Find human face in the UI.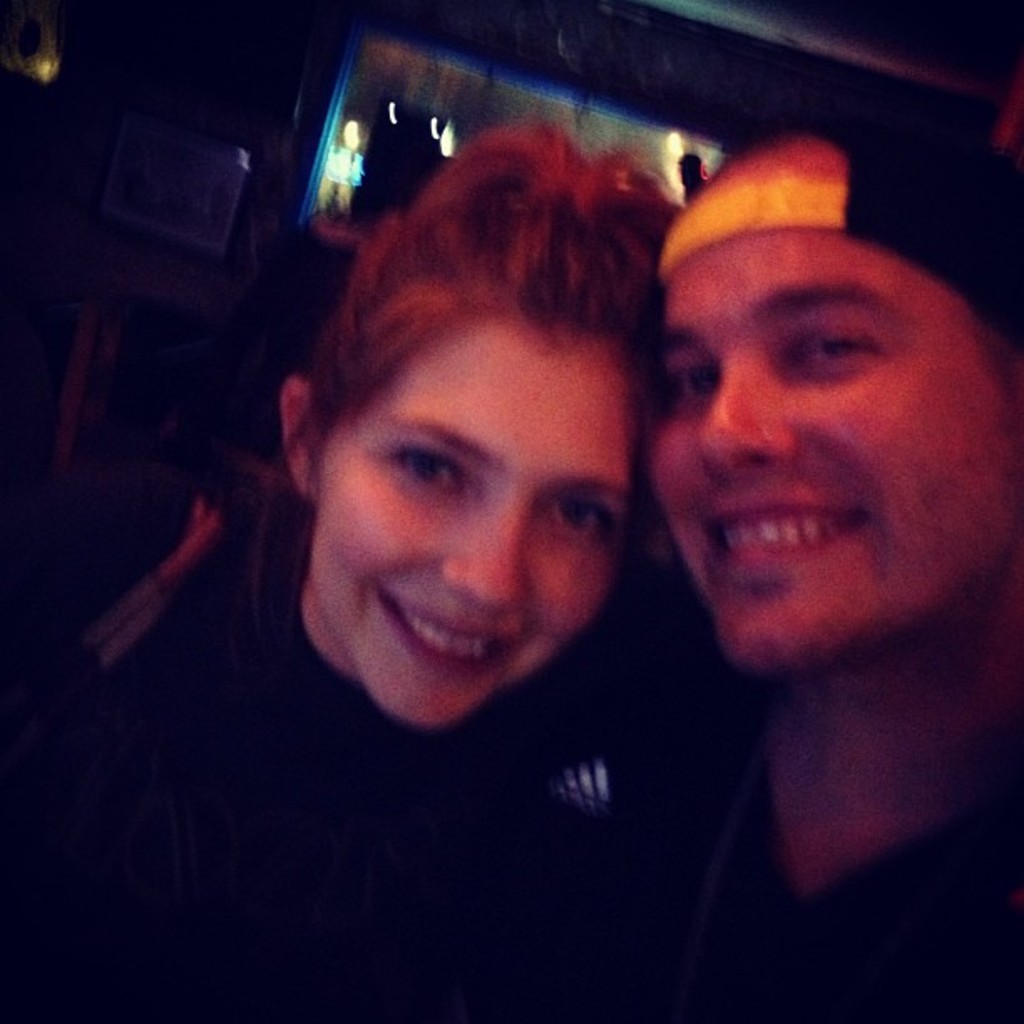
UI element at 651,154,1011,676.
